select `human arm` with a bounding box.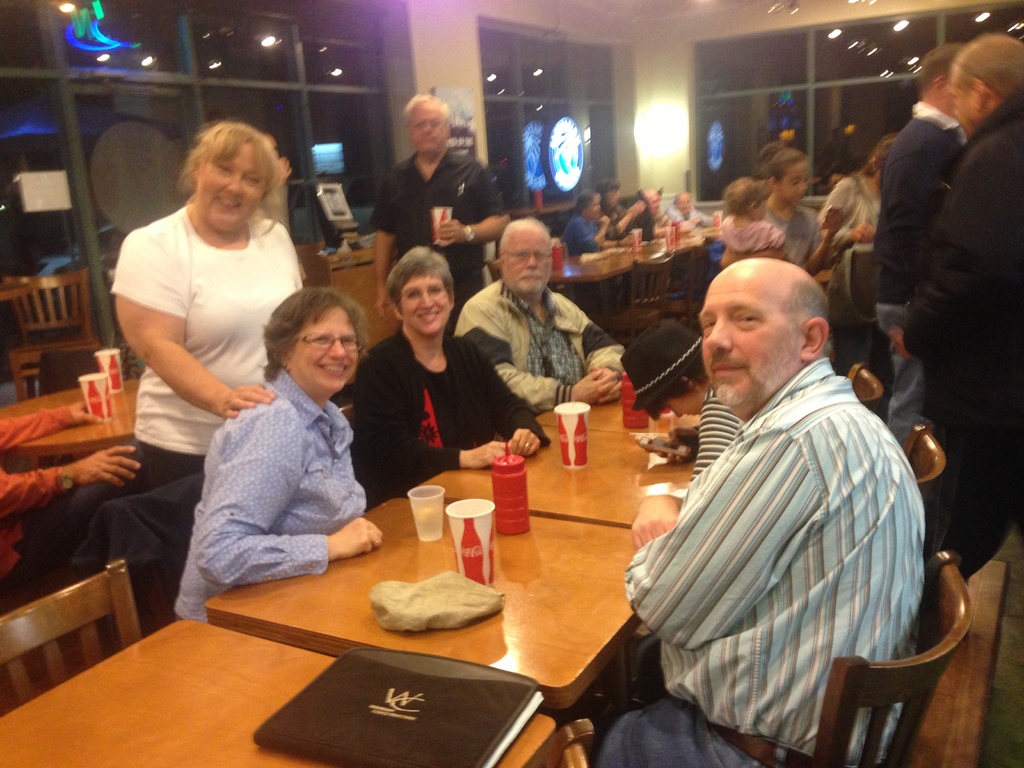
902:143:1019:357.
